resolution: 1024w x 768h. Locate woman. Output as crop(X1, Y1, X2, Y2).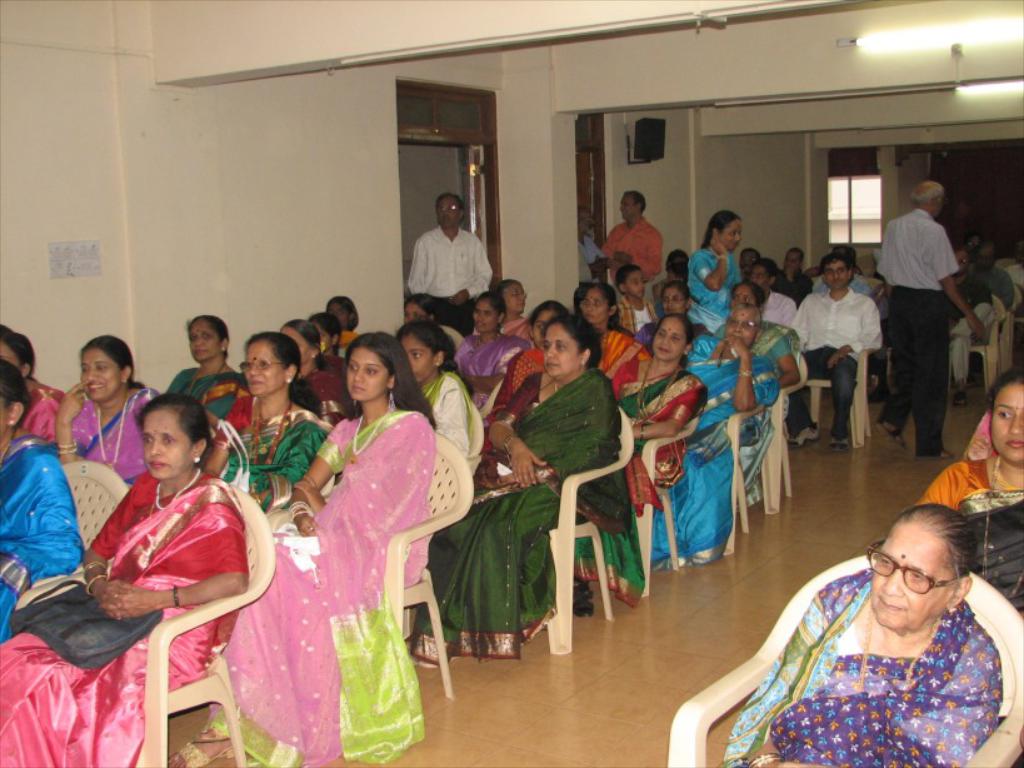
crop(921, 366, 1023, 619).
